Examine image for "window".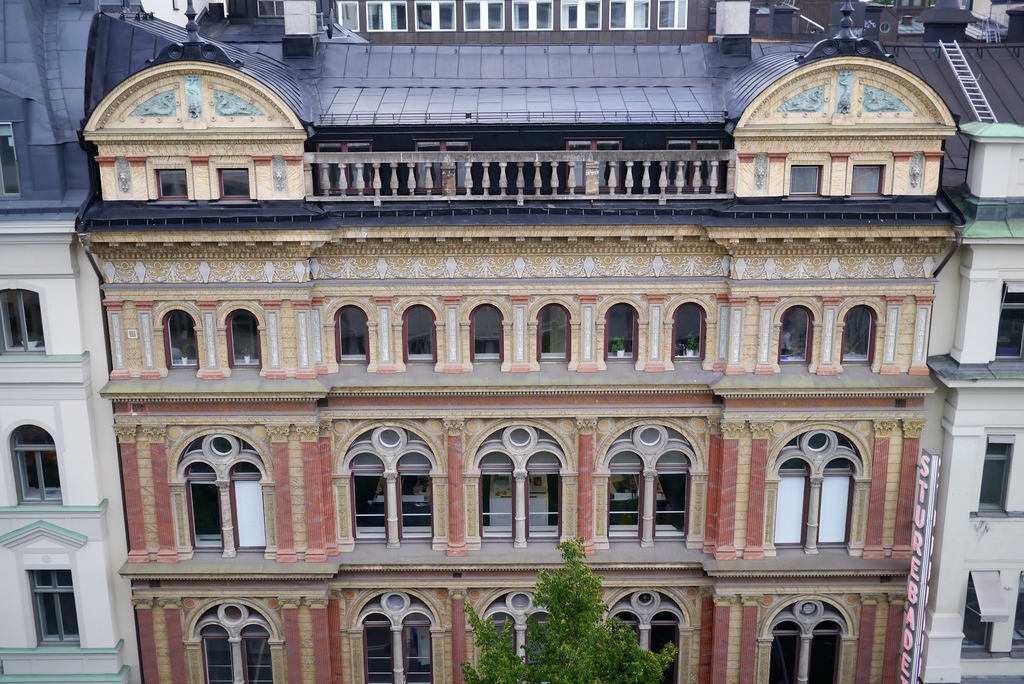
Examination result: <box>333,307,371,366</box>.
